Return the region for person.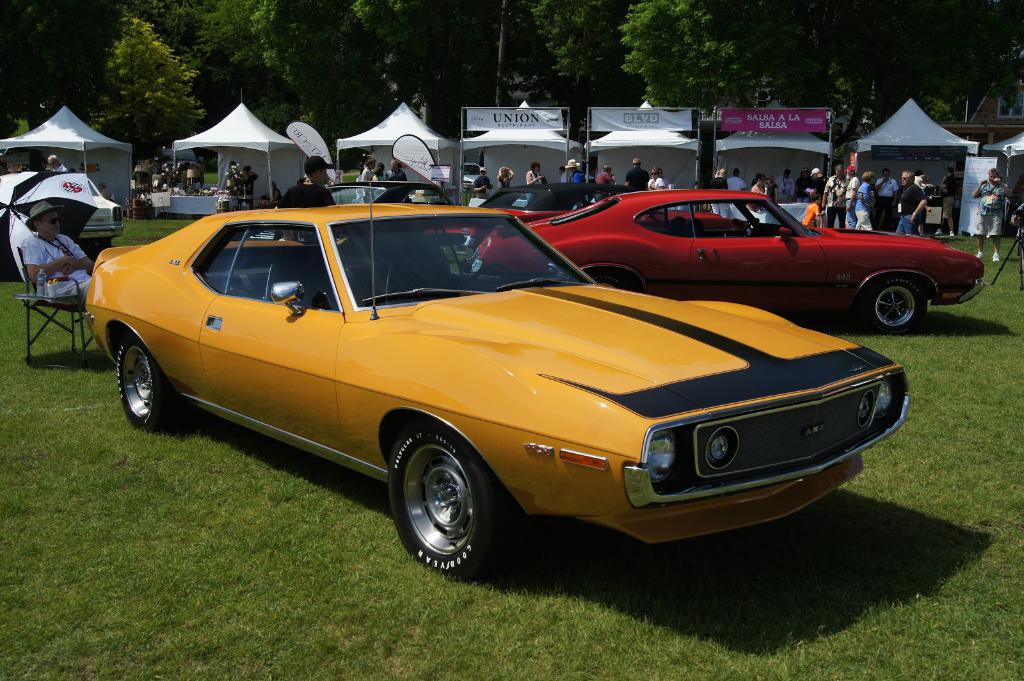
box(778, 168, 792, 204).
